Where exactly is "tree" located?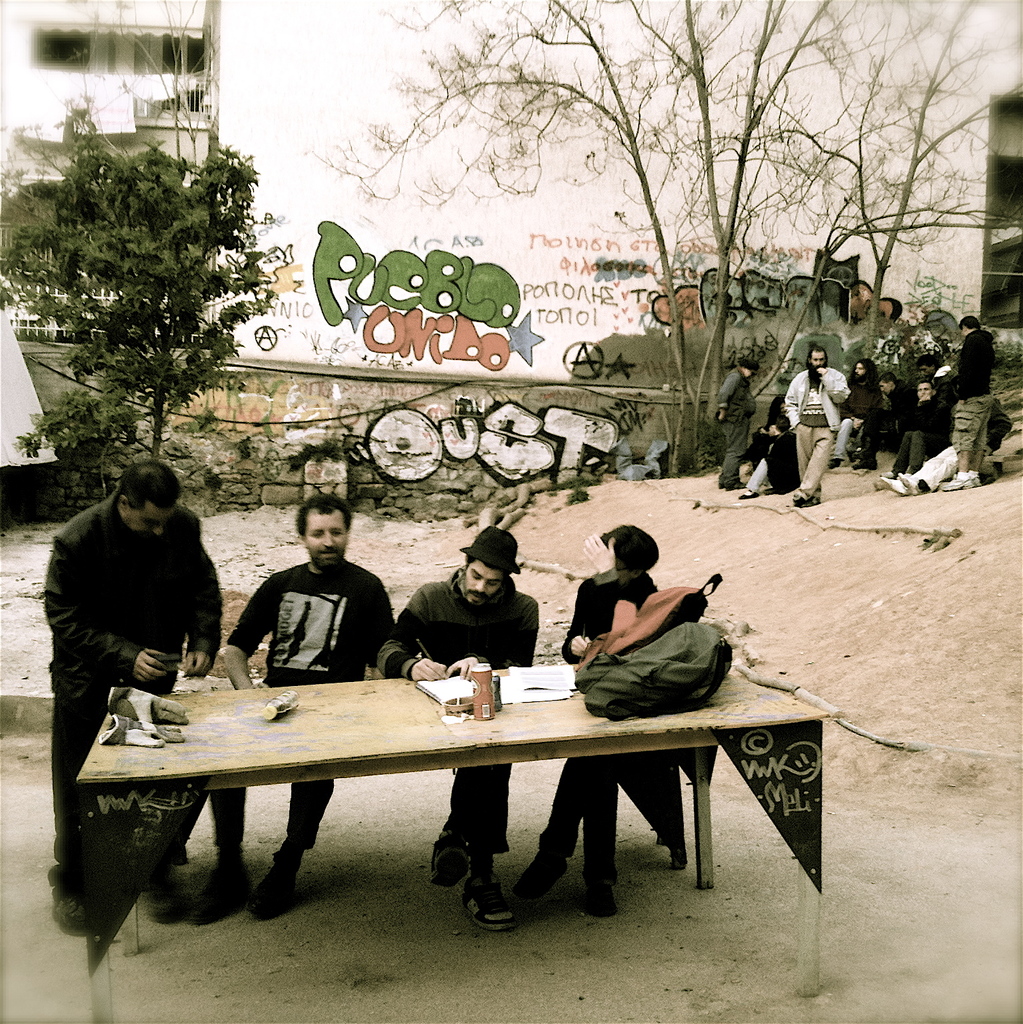
Its bounding box is bbox=[22, 93, 293, 502].
